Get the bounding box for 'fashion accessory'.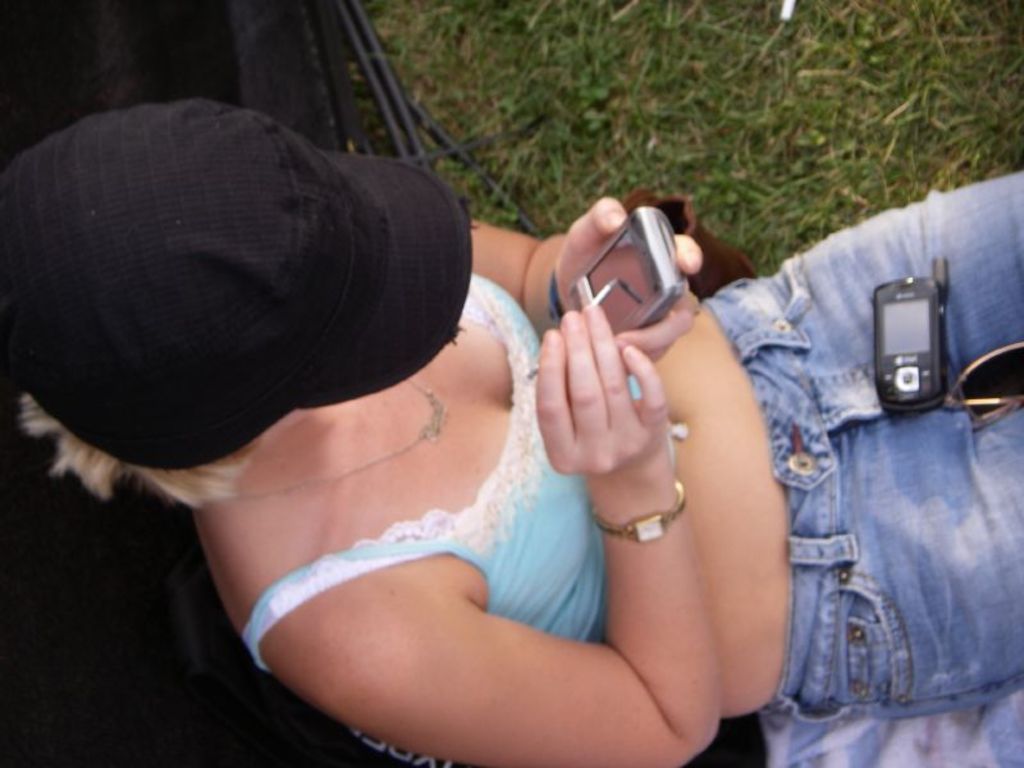
locate(227, 378, 453, 506).
